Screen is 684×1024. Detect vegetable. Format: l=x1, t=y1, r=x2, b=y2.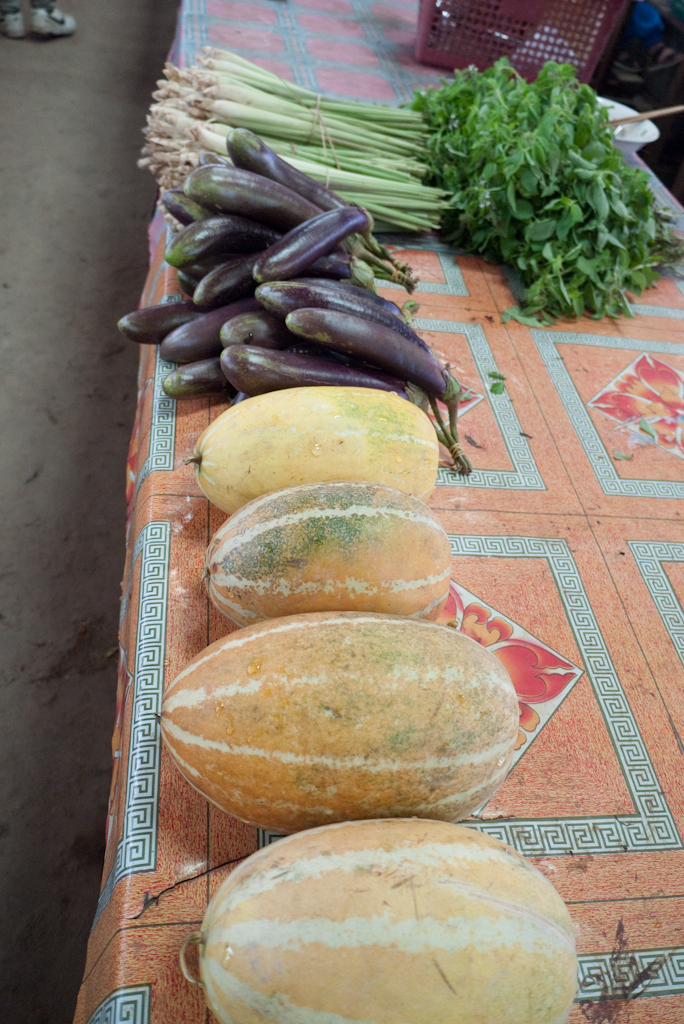
l=170, t=806, r=576, b=1023.
